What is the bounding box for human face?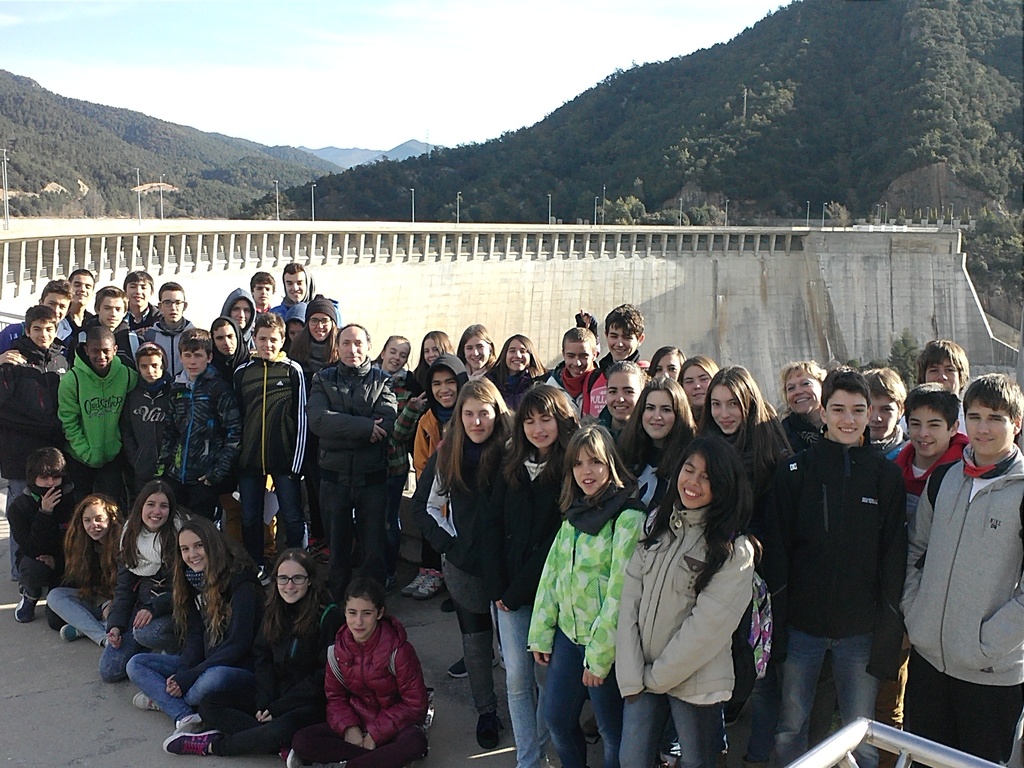
box=[572, 442, 612, 498].
